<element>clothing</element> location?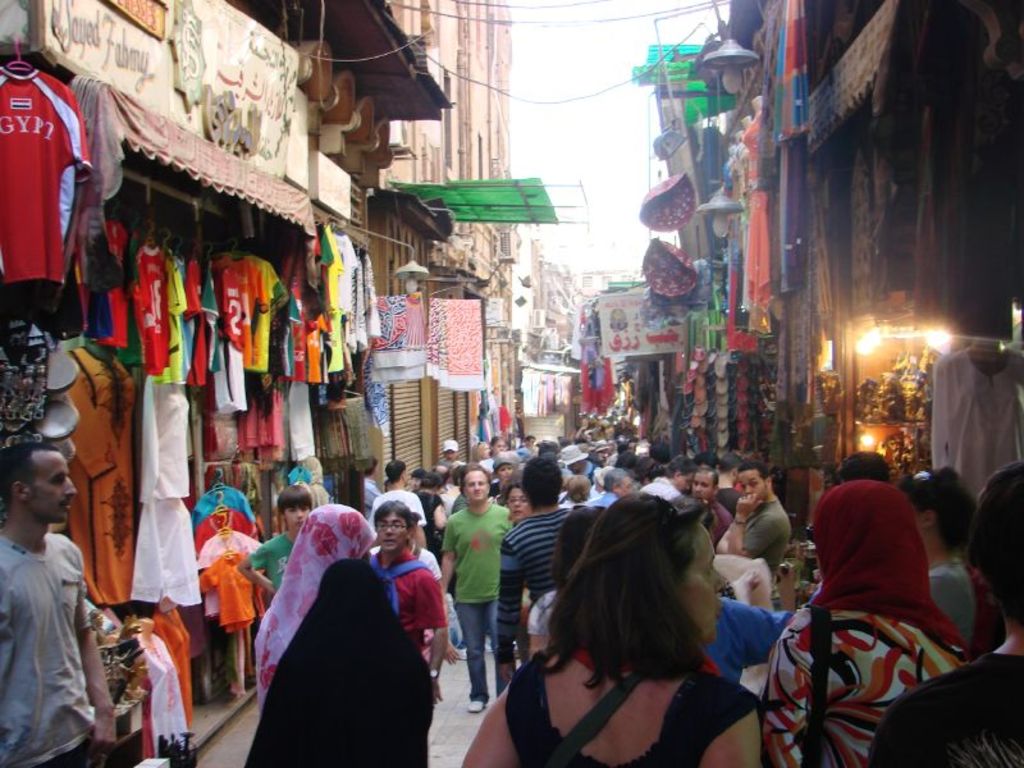
<region>0, 474, 97, 767</region>
